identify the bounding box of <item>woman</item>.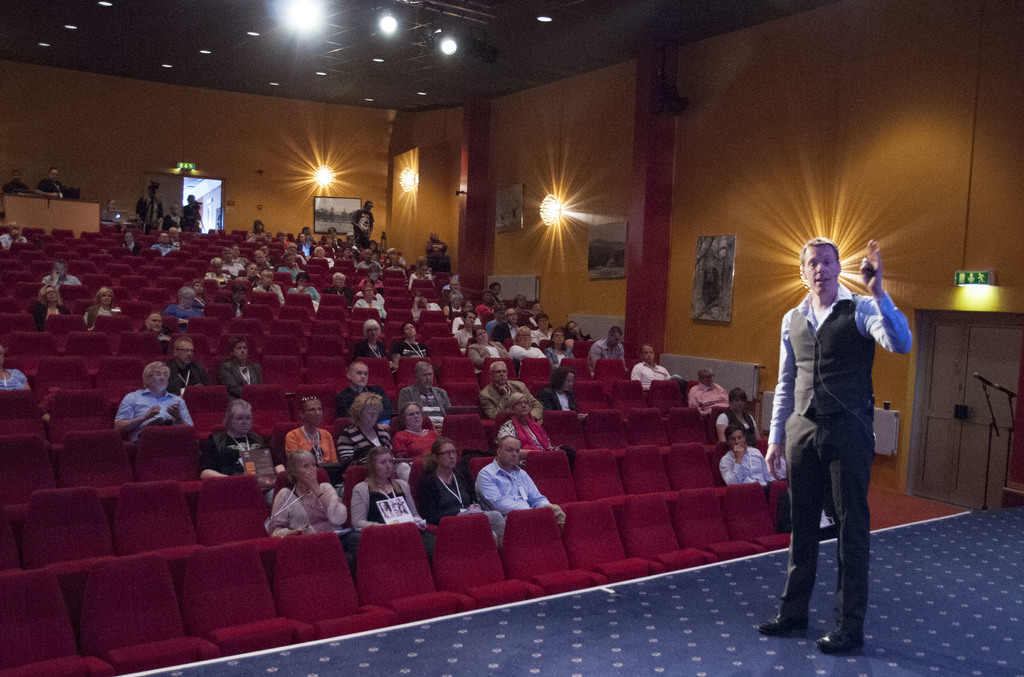
bbox=[28, 284, 72, 329].
